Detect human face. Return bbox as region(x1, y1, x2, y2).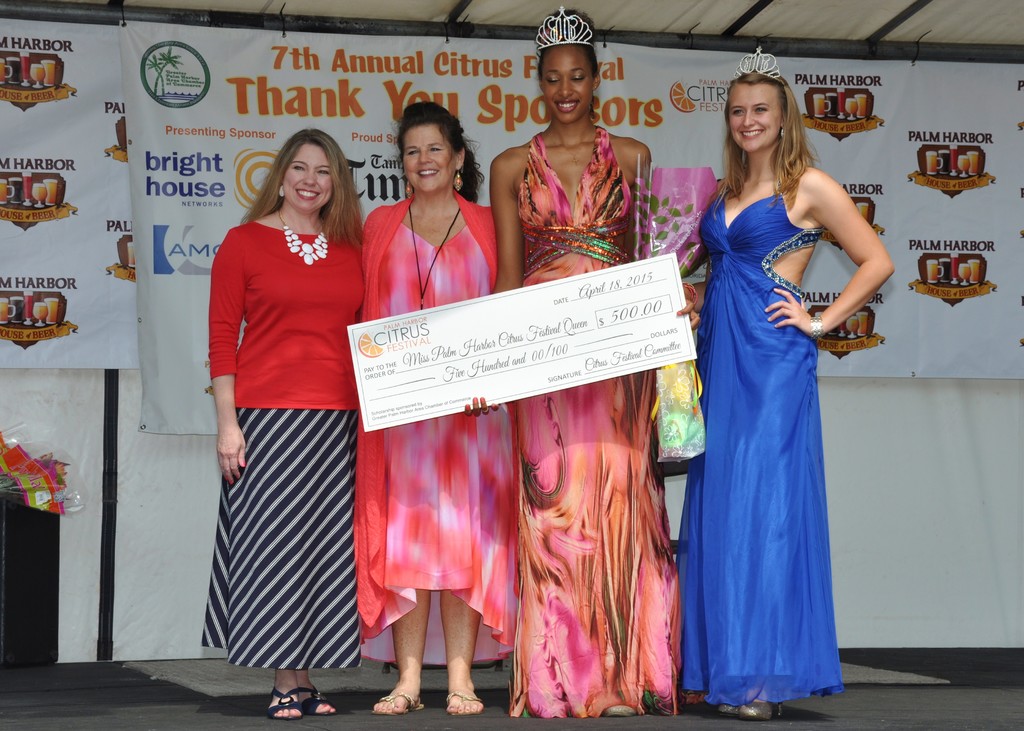
region(403, 123, 458, 193).
